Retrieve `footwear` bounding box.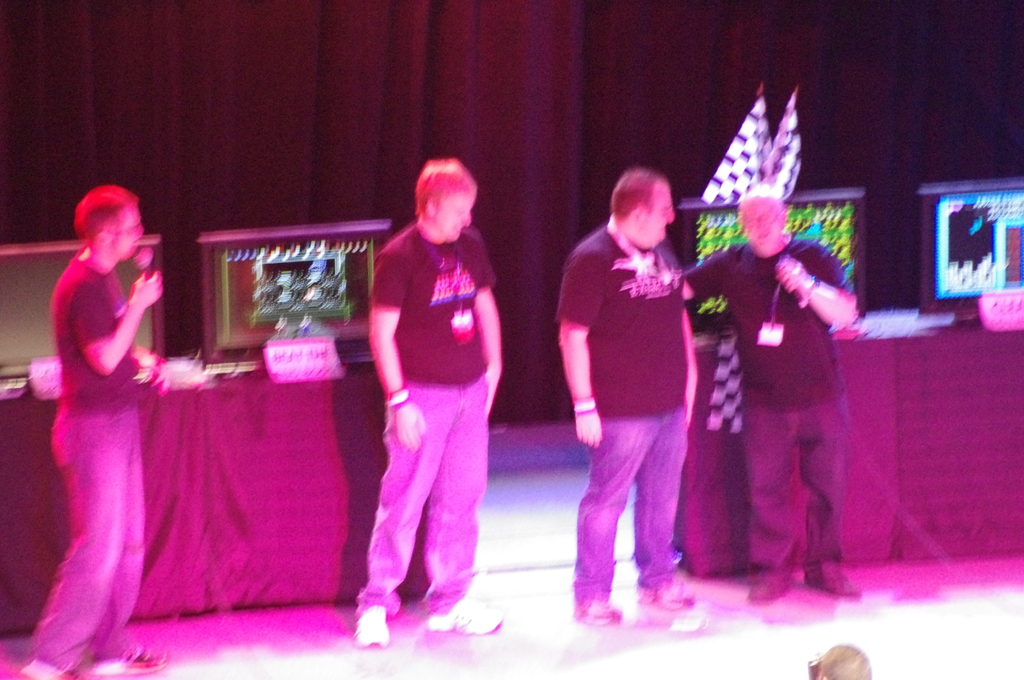
Bounding box: region(352, 602, 388, 648).
